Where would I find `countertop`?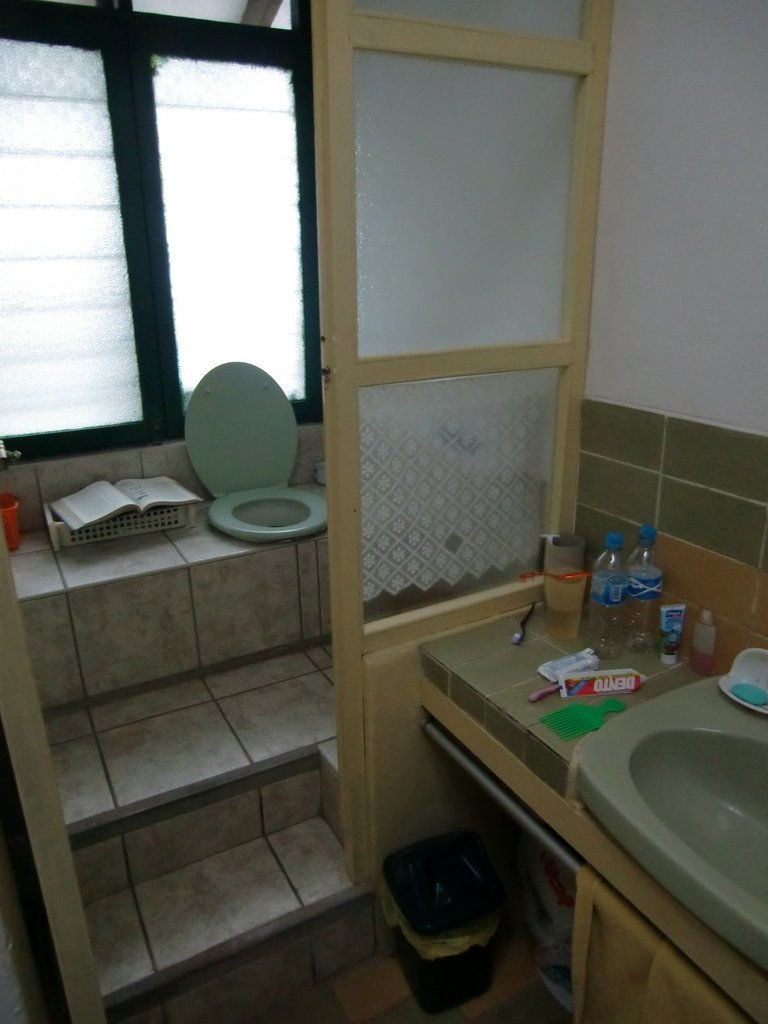
At 417 596 711 803.
